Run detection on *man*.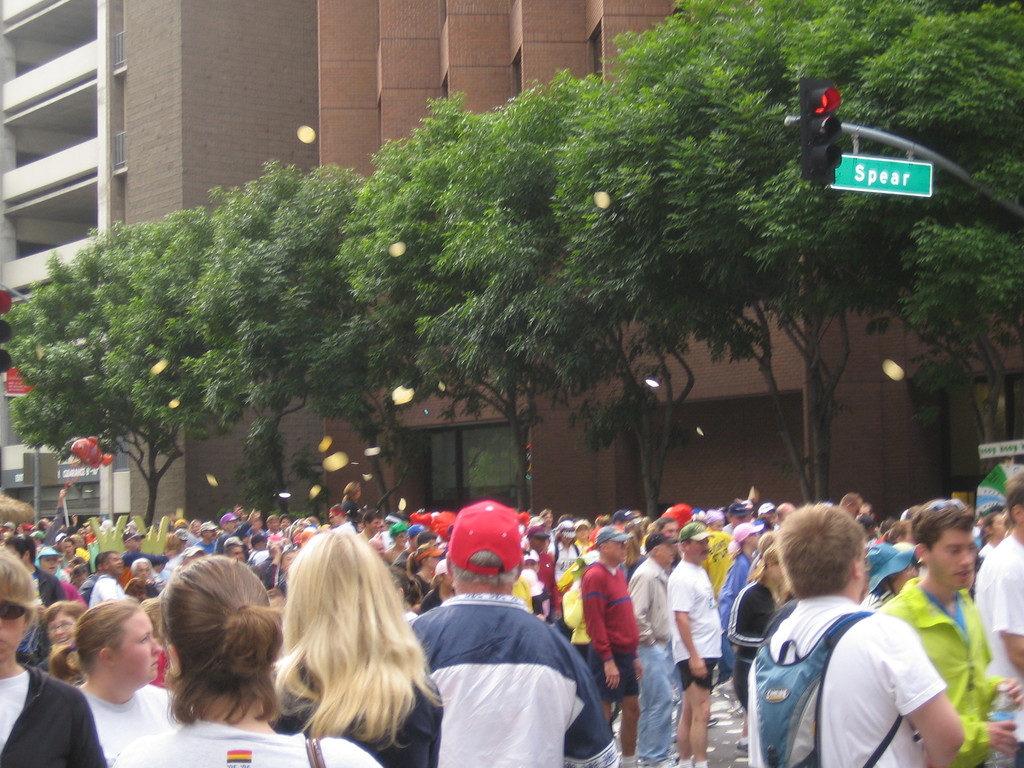
Result: [189,524,227,559].
